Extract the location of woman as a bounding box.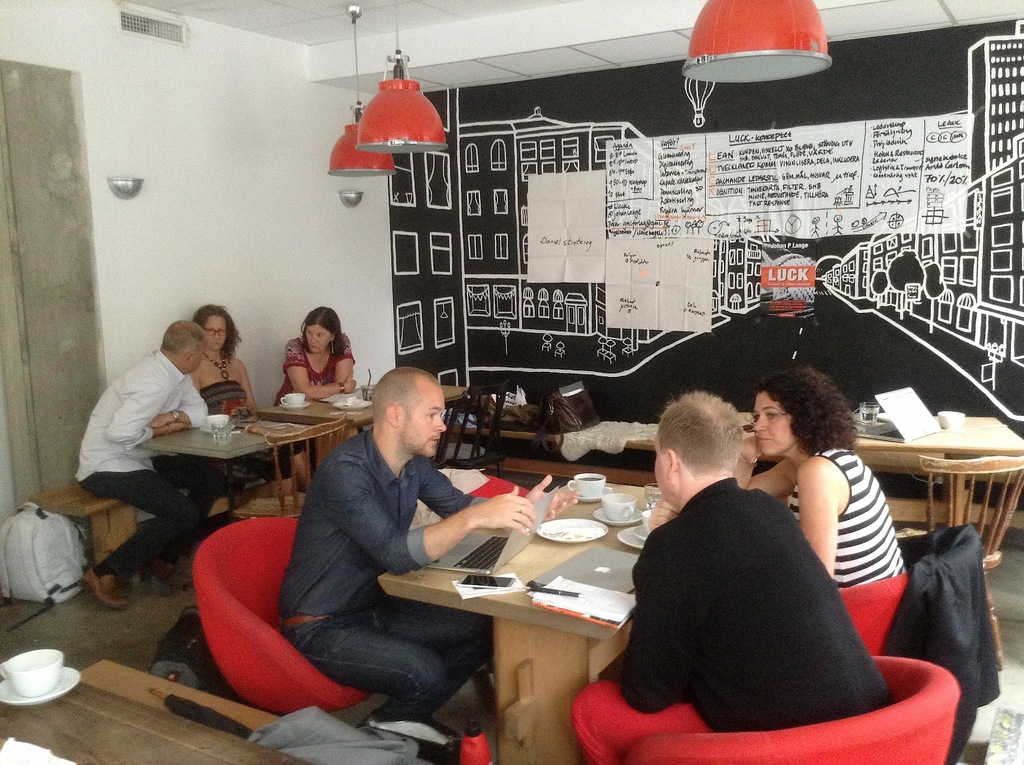
x1=182 y1=300 x2=316 y2=502.
